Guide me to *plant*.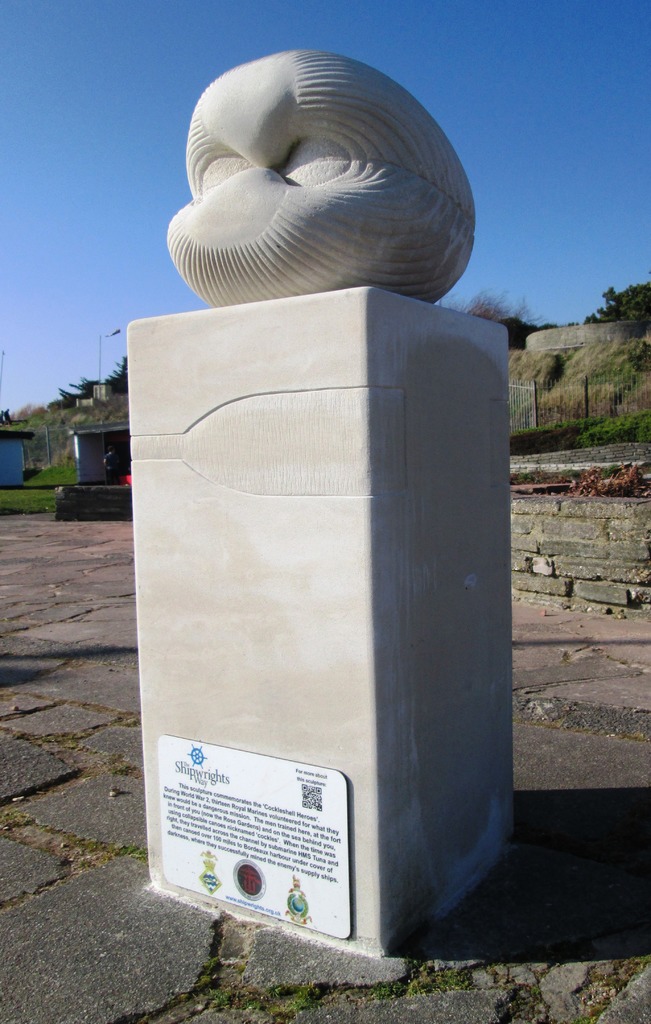
Guidance: 0, 463, 74, 515.
